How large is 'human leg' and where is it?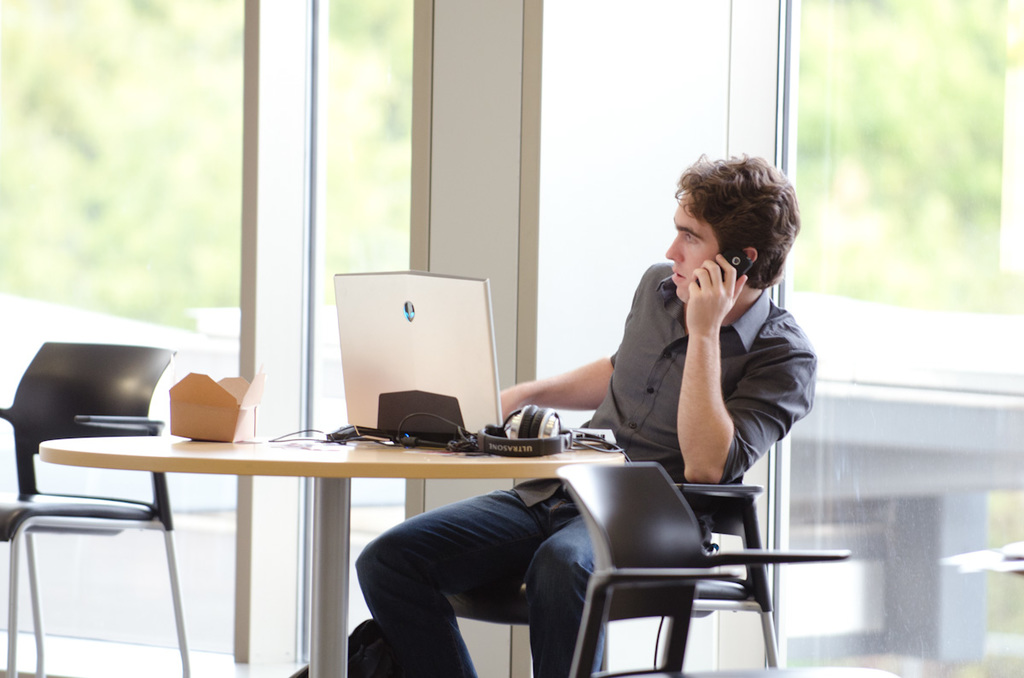
Bounding box: pyautogui.locateOnScreen(355, 490, 549, 677).
